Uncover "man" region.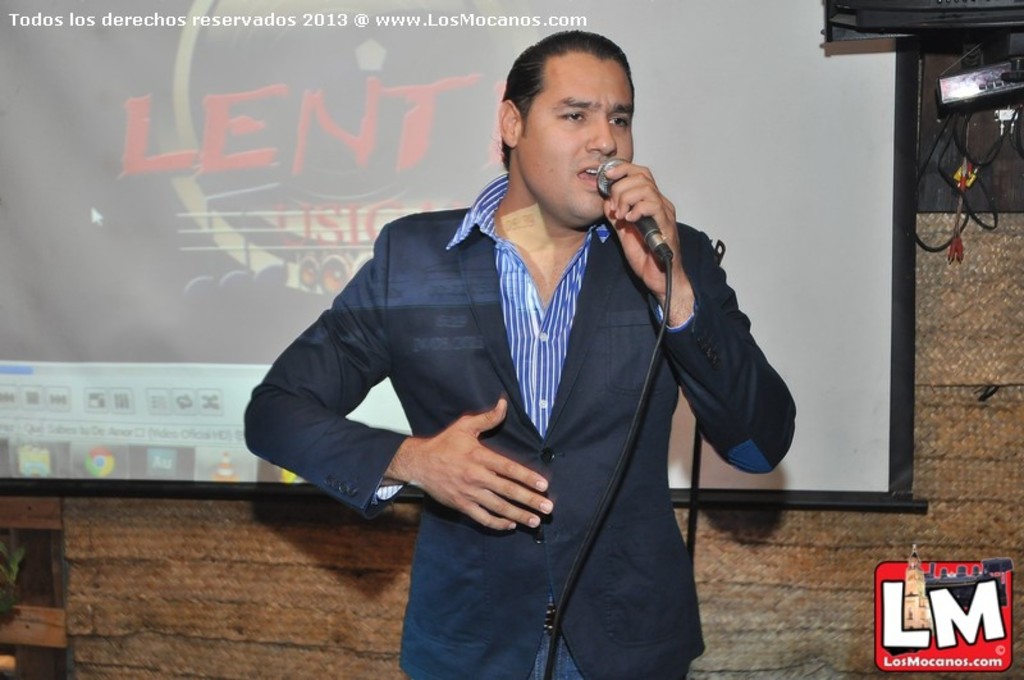
Uncovered: <bbox>259, 74, 792, 595</bbox>.
